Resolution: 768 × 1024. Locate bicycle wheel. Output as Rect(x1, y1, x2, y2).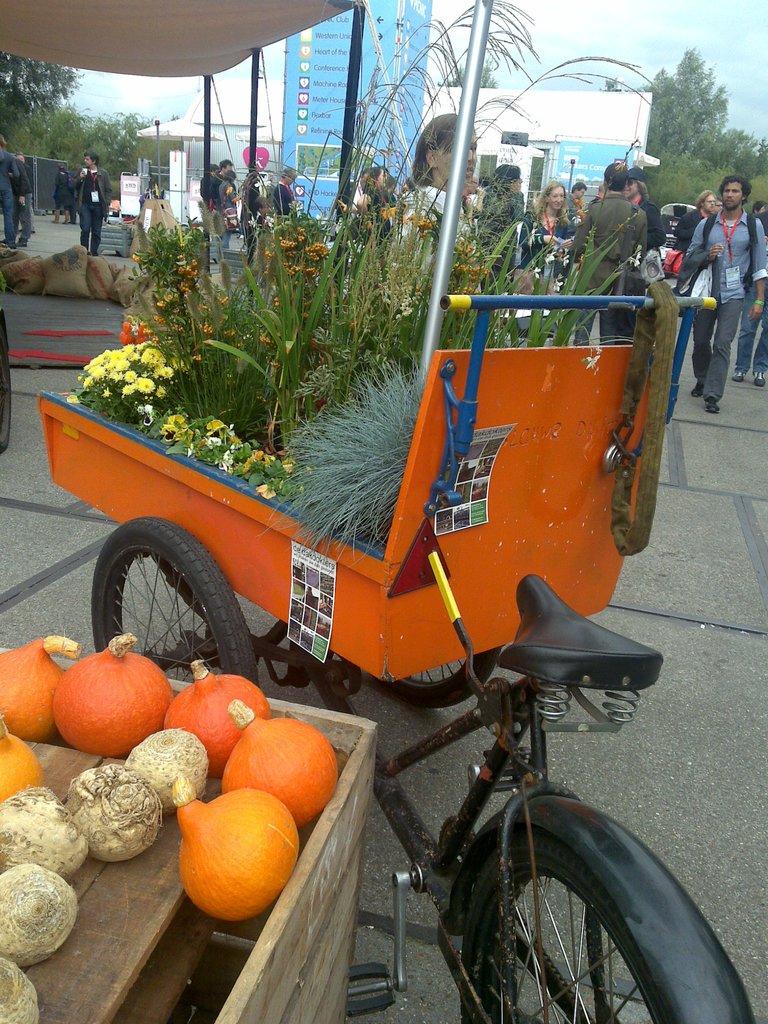
Rect(338, 644, 500, 707).
